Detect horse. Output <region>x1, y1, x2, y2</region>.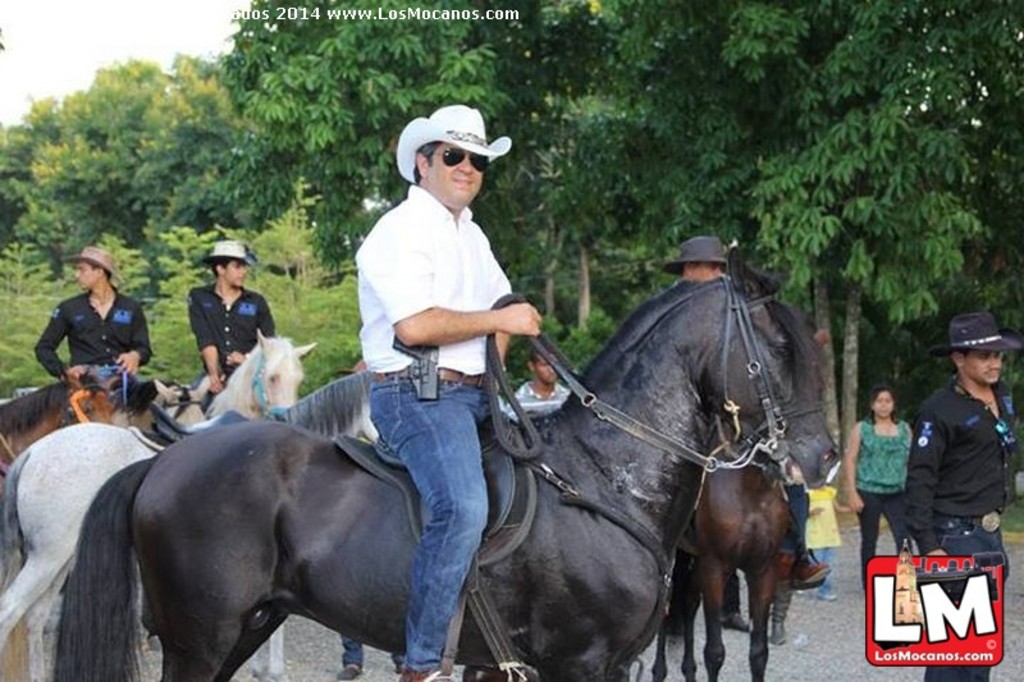
<region>0, 366, 383, 681</region>.
